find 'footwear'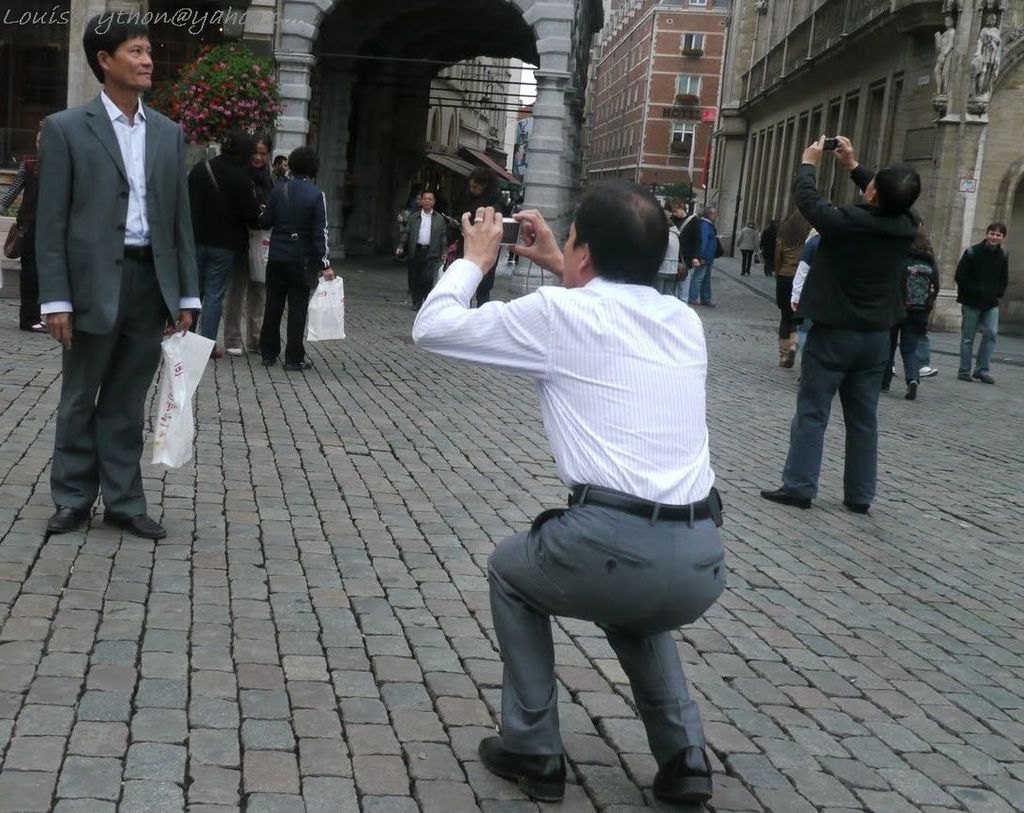
select_region(782, 344, 795, 371)
